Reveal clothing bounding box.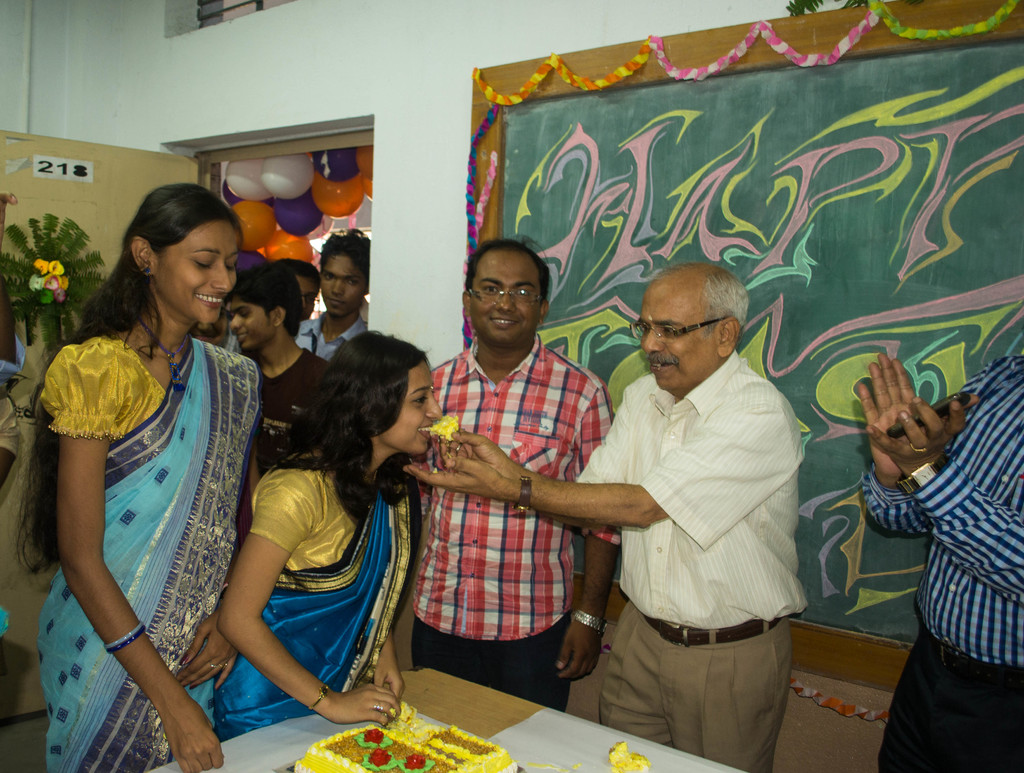
Revealed: select_region(251, 349, 329, 477).
